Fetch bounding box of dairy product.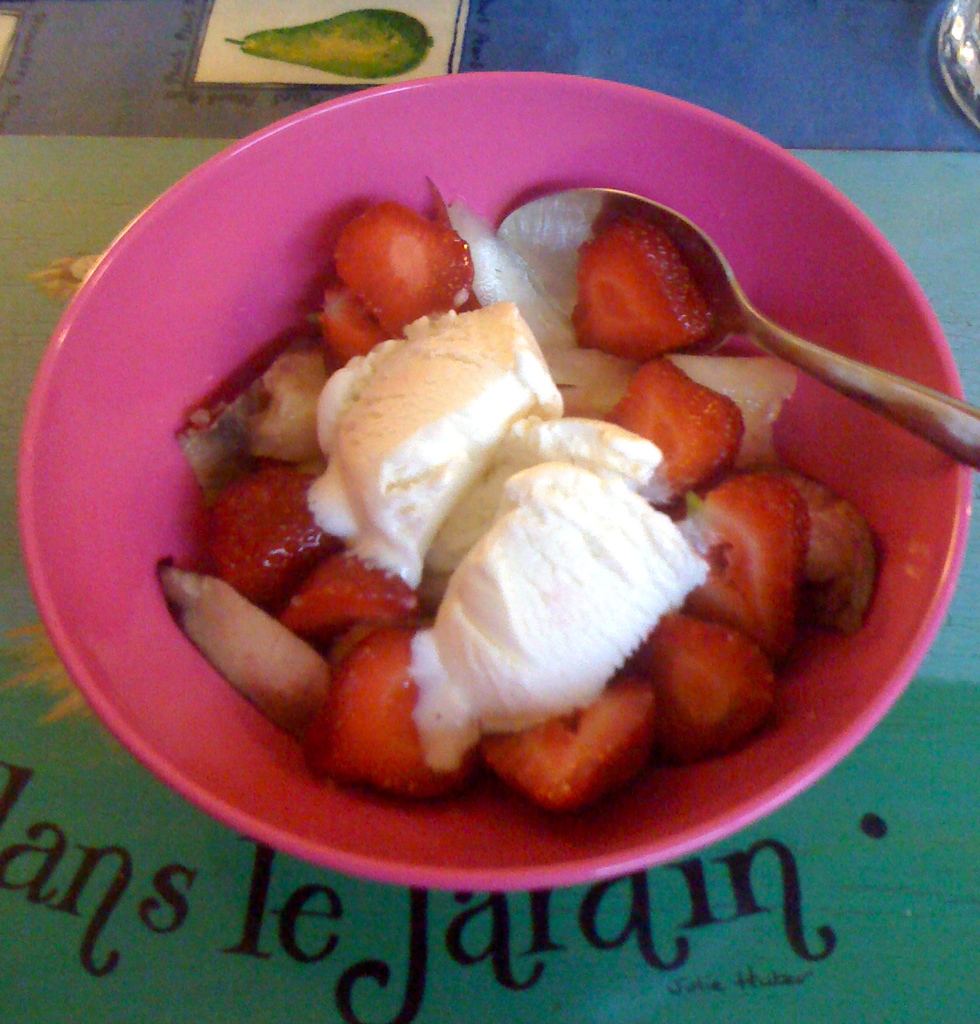
Bbox: Rect(304, 280, 577, 525).
